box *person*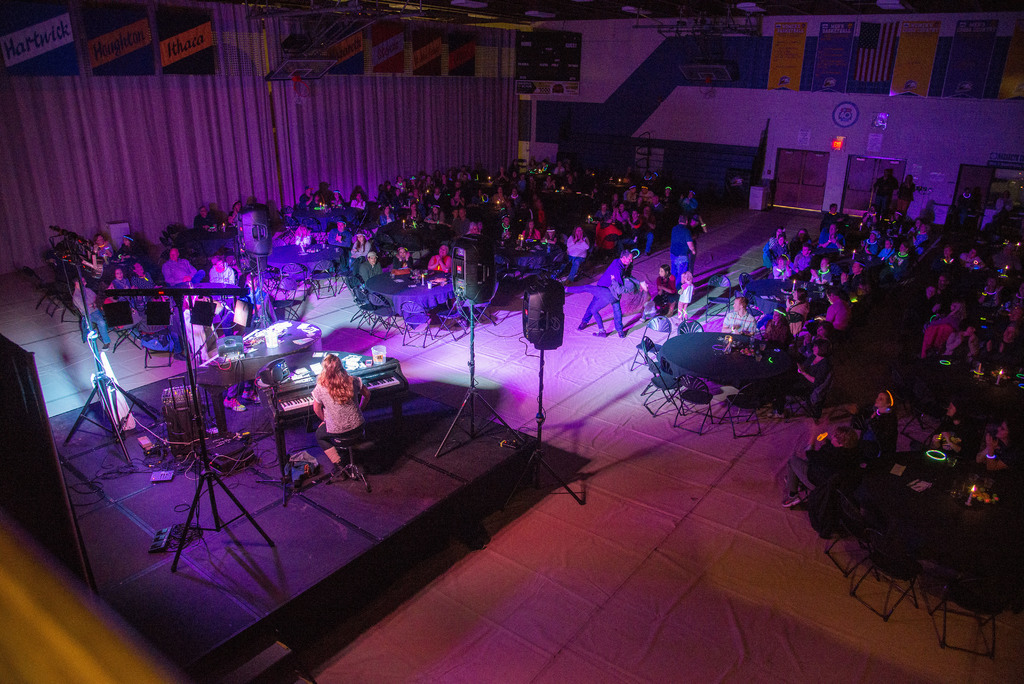
bbox=(312, 354, 374, 471)
